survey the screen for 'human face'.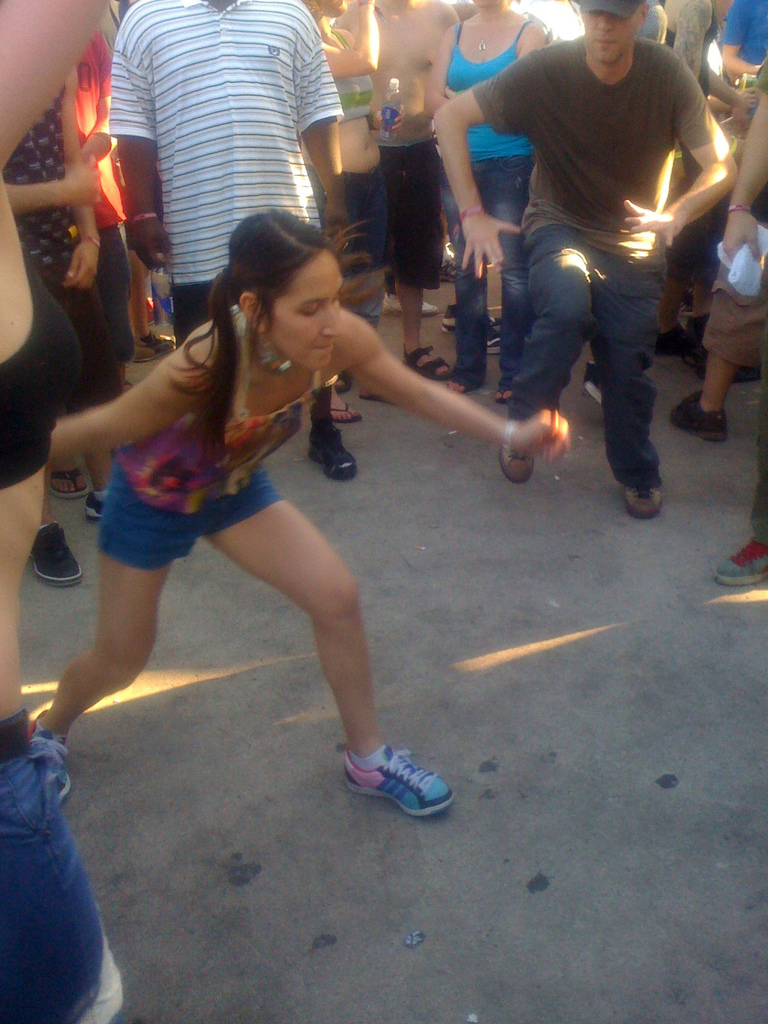
Survey found: (left=266, top=250, right=345, bottom=372).
